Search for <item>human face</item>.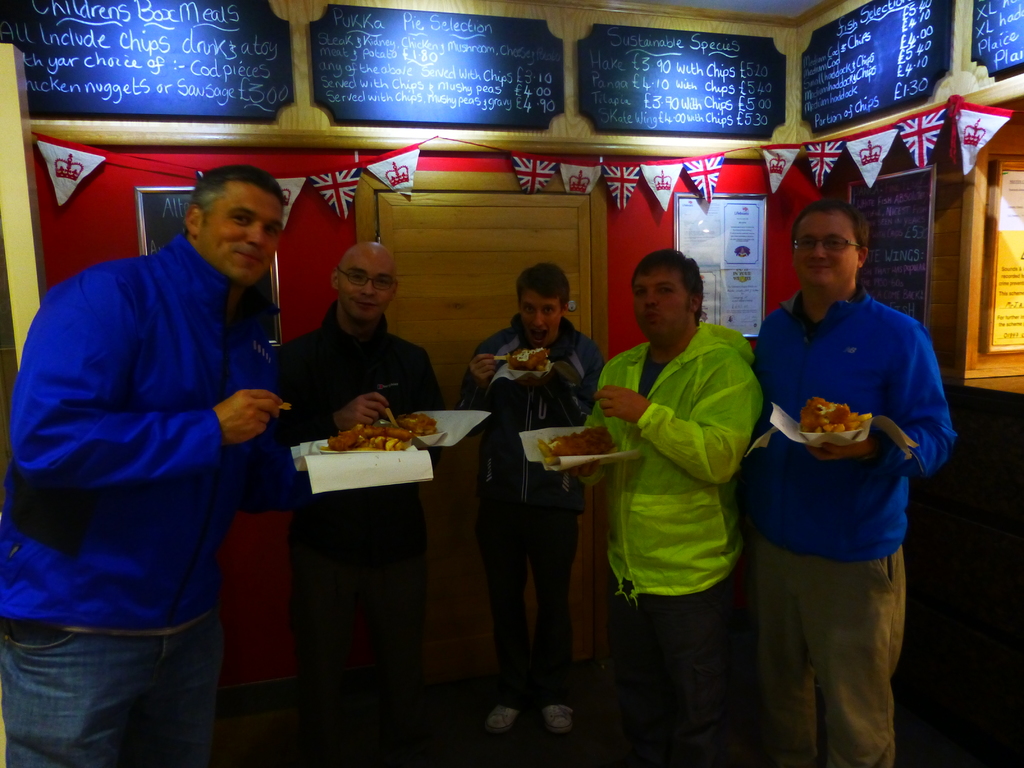
Found at {"left": 520, "top": 287, "right": 563, "bottom": 346}.
